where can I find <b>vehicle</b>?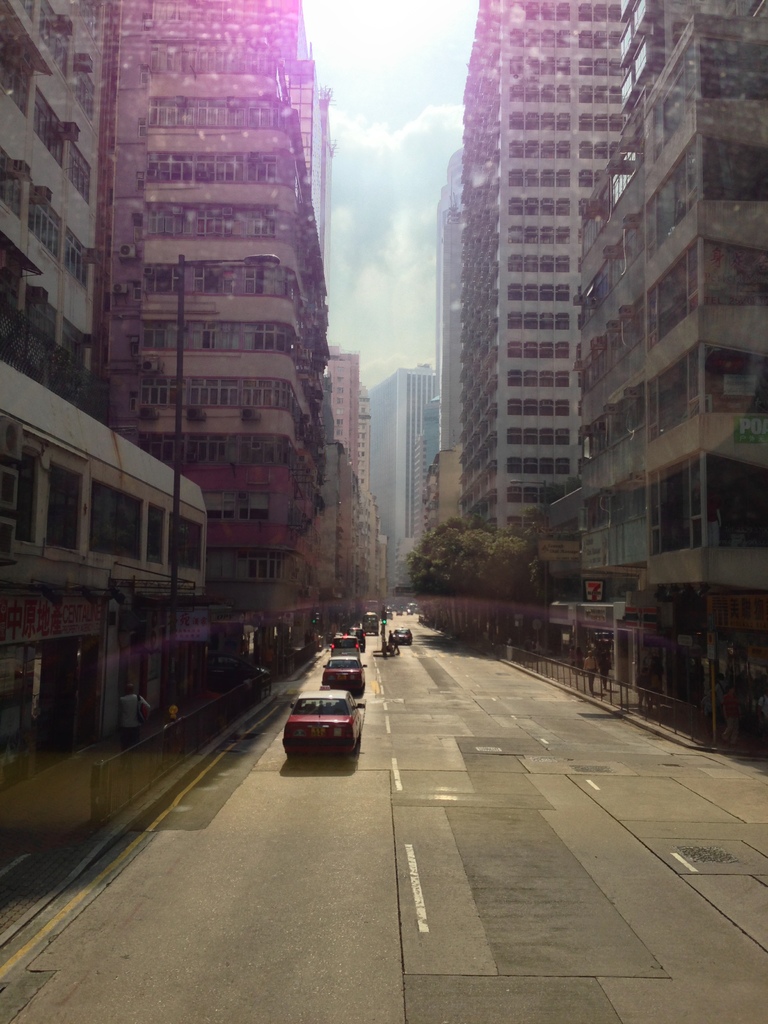
You can find it at [left=384, top=612, right=390, bottom=620].
